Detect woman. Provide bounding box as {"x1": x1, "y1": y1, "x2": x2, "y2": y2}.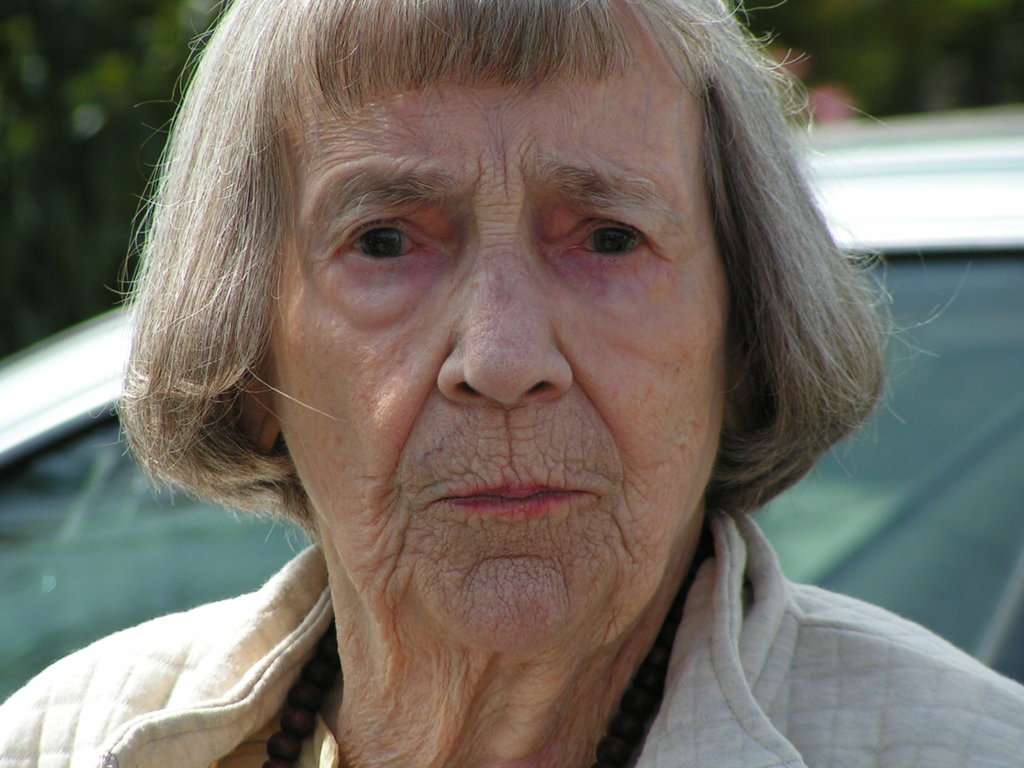
{"x1": 0, "y1": 0, "x2": 1023, "y2": 767}.
